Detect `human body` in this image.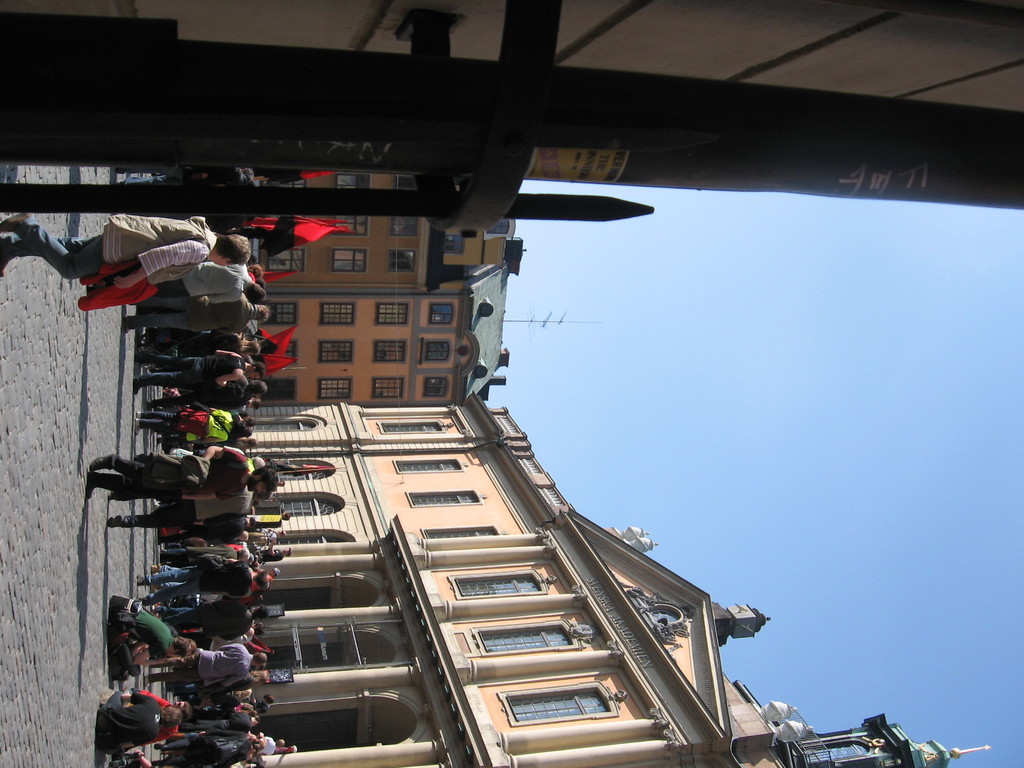
Detection: 0/213/251/294.
